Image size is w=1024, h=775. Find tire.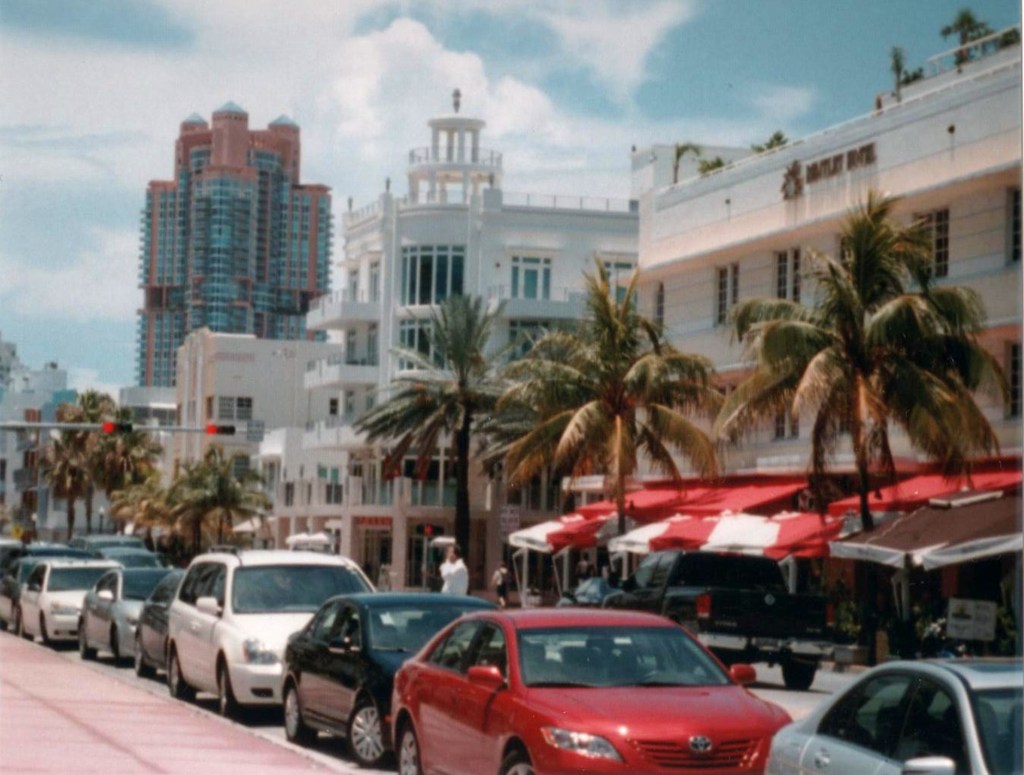
pyautogui.locateOnScreen(216, 664, 234, 717).
